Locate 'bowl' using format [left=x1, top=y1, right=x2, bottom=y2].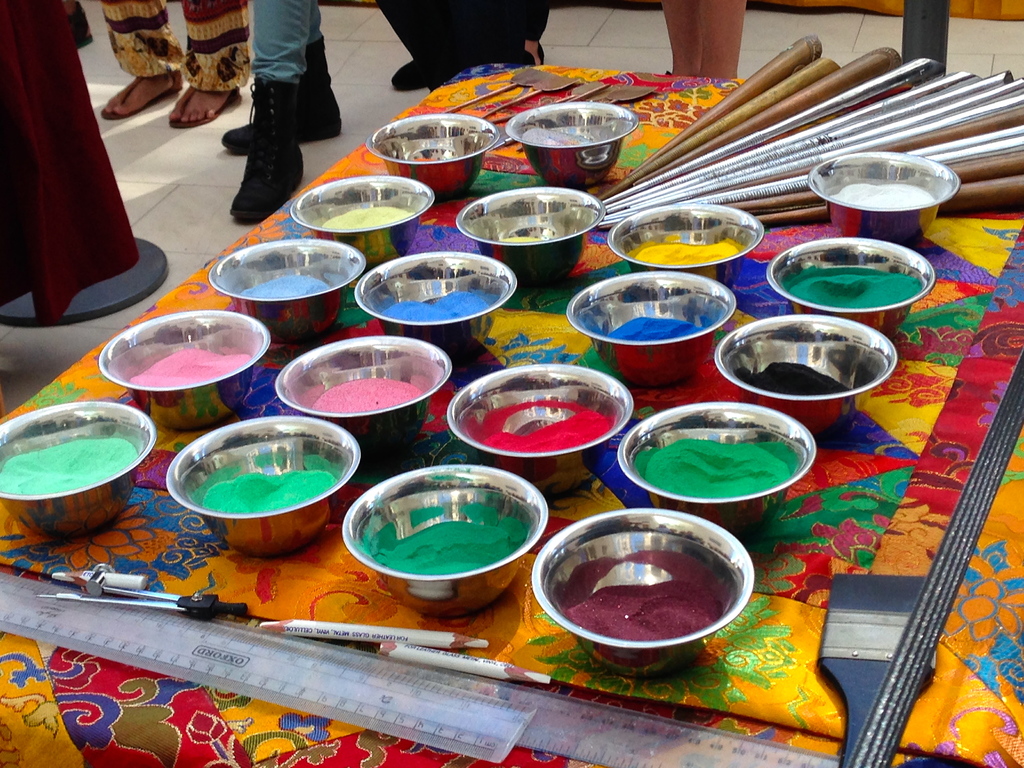
[left=530, top=508, right=755, bottom=681].
